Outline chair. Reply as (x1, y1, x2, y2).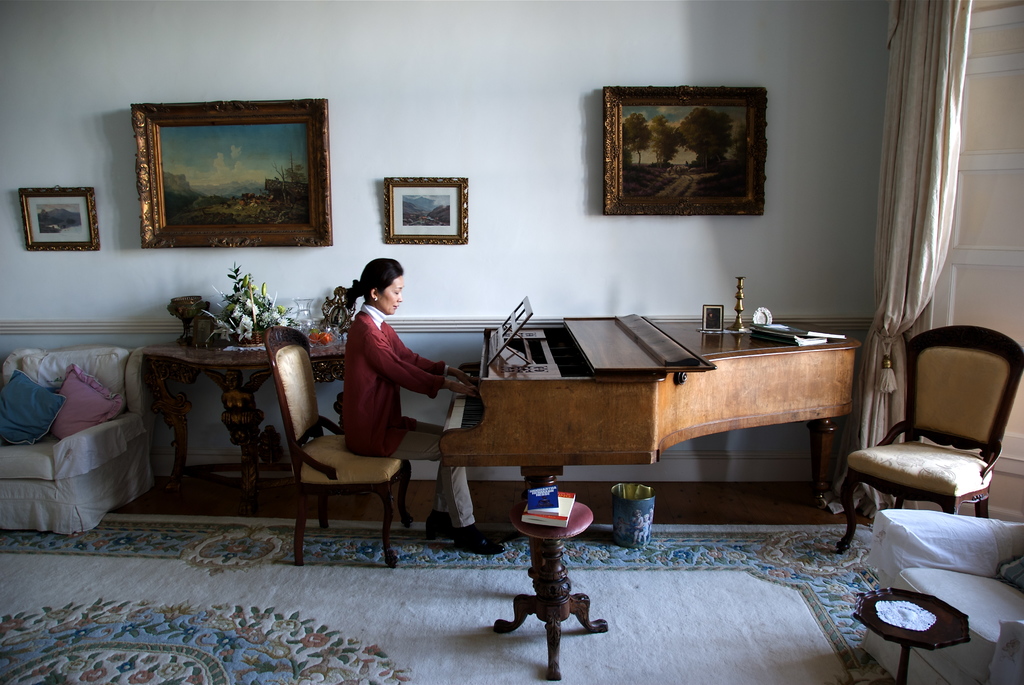
(0, 349, 155, 539).
